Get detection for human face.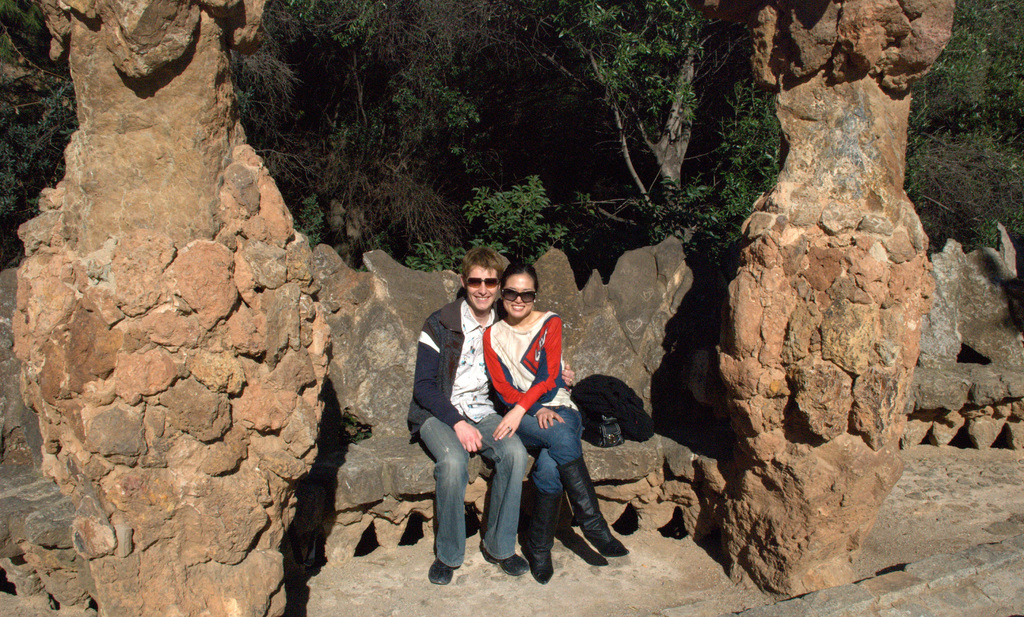
Detection: box(496, 273, 536, 319).
